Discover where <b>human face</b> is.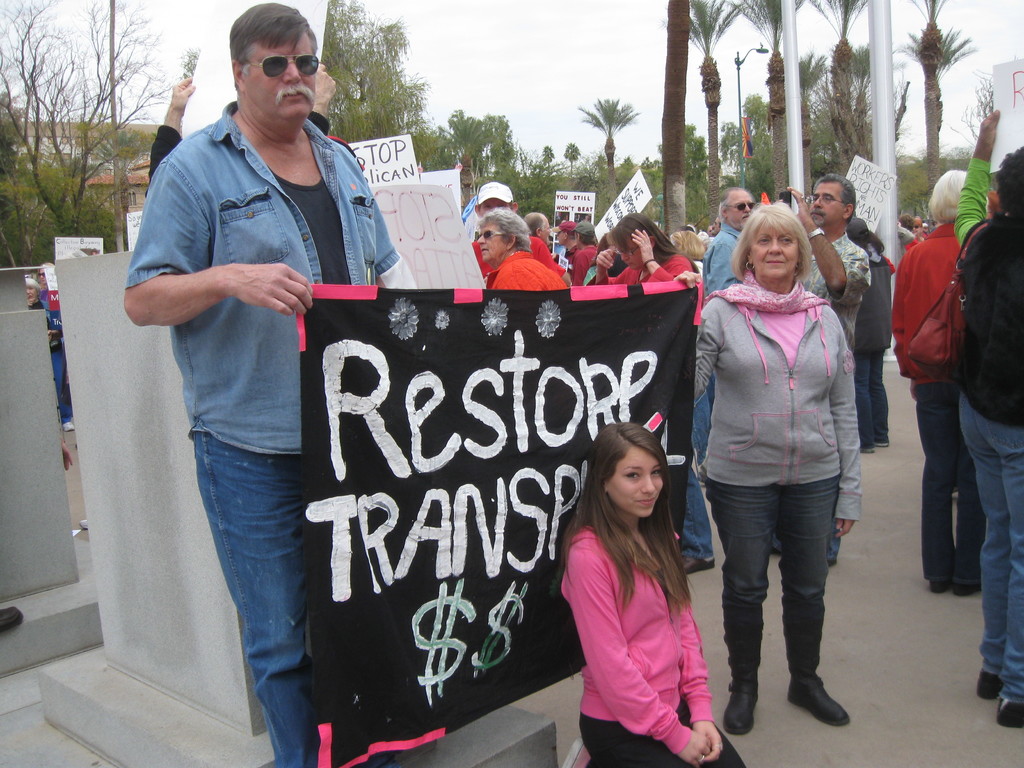
Discovered at 479:218:505:264.
